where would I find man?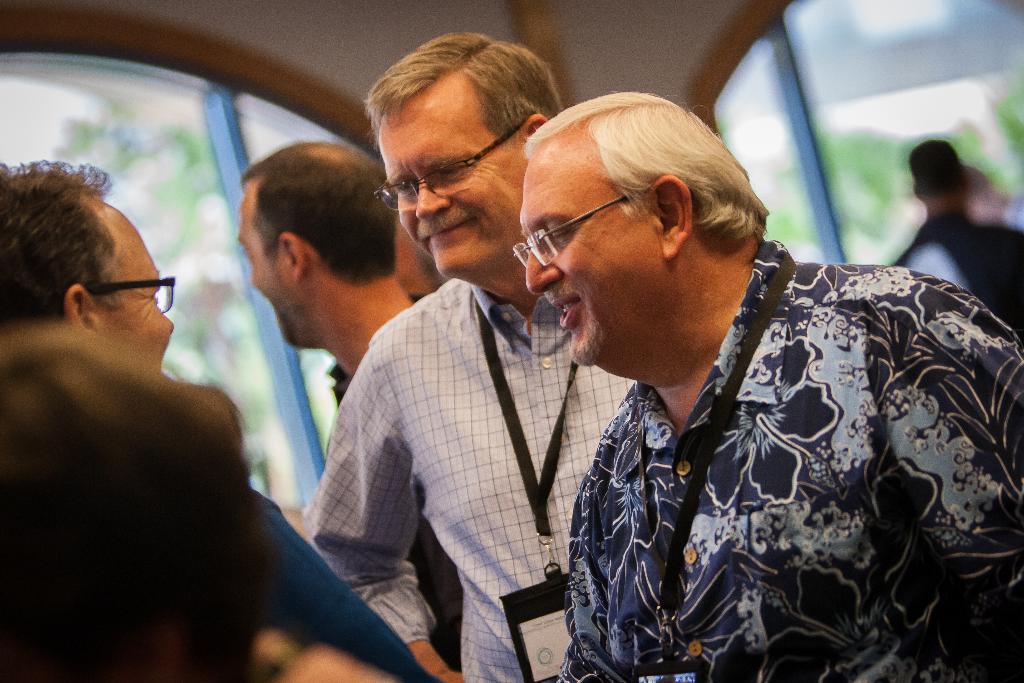
At box(0, 156, 175, 372).
